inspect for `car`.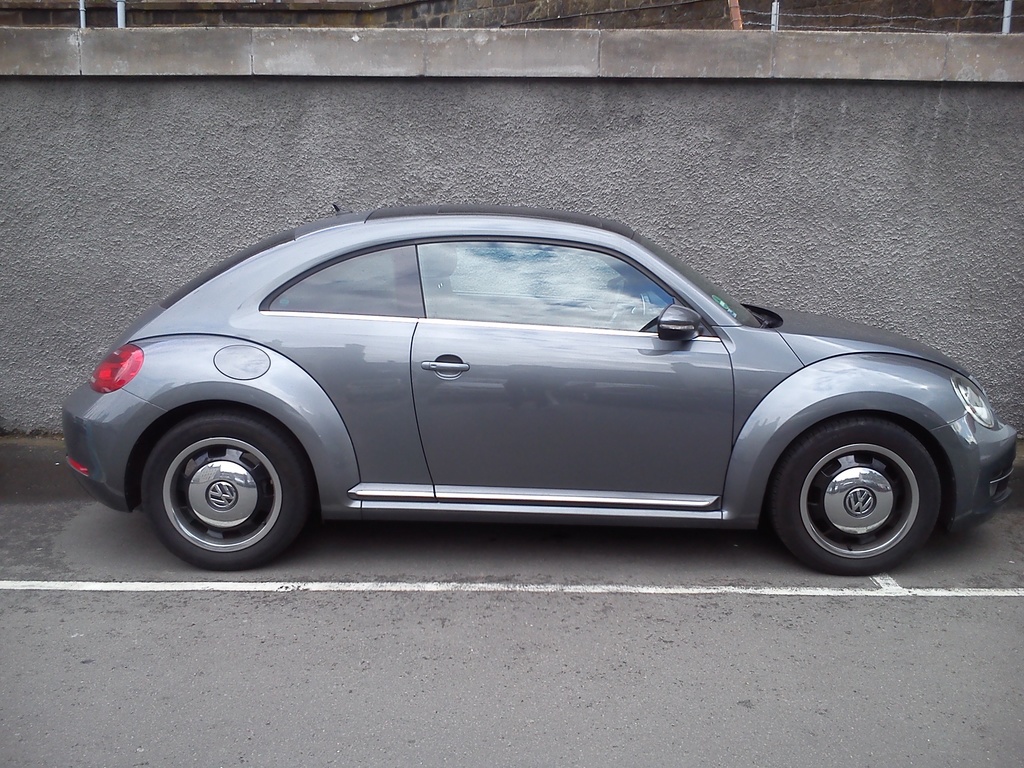
Inspection: detection(62, 212, 1023, 577).
